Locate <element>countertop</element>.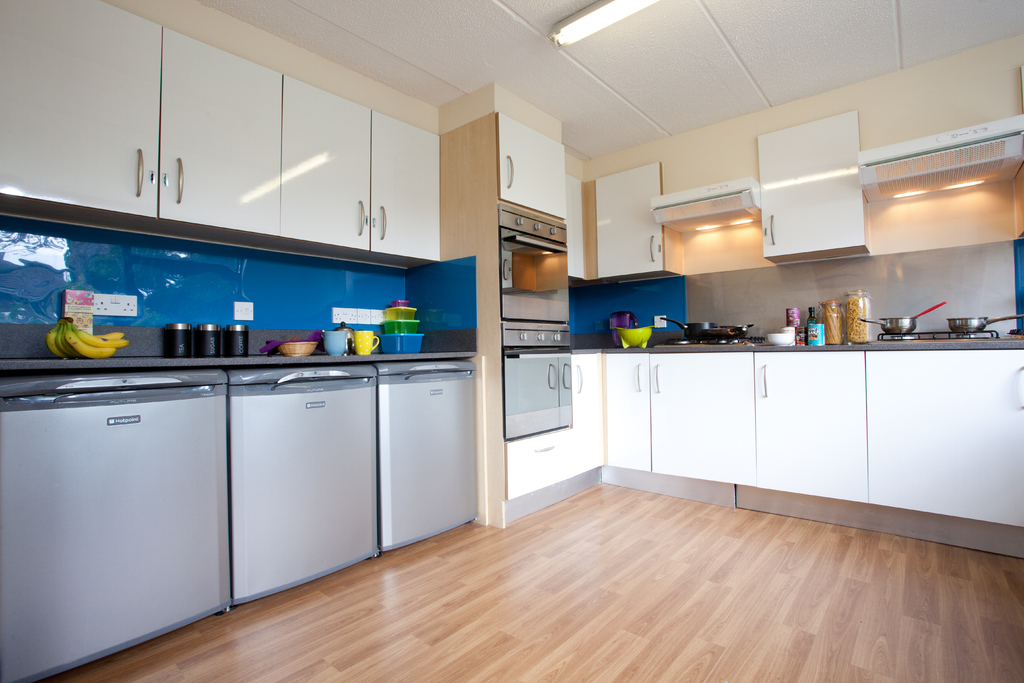
Bounding box: 572, 334, 1023, 355.
